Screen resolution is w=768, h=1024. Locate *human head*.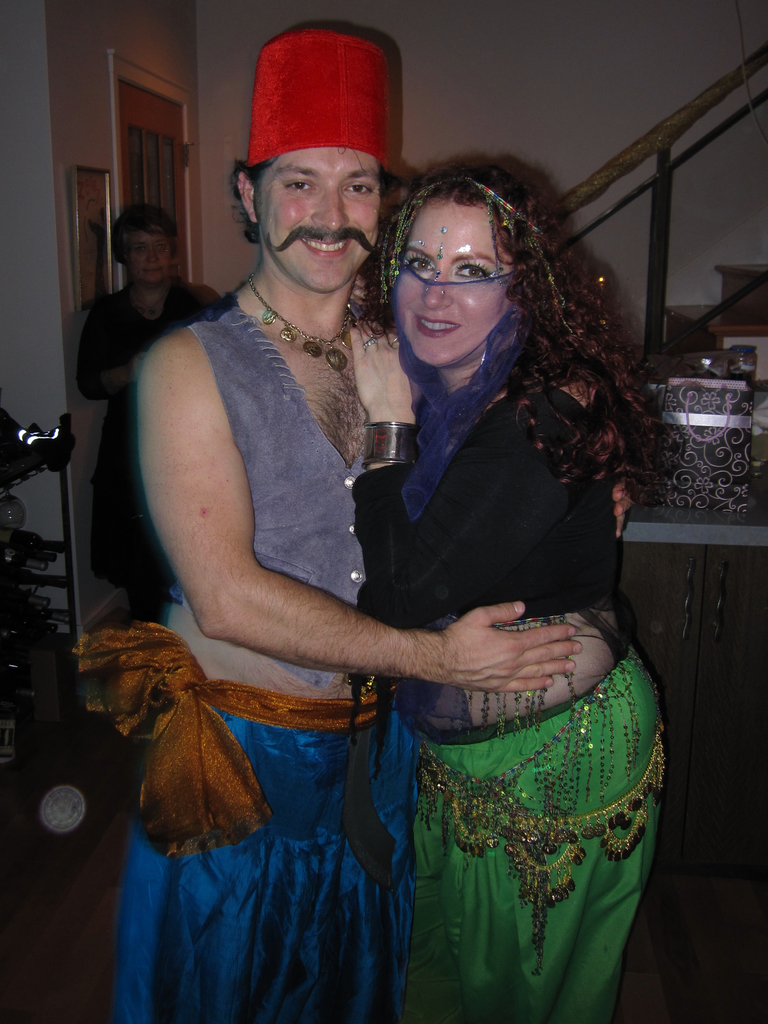
220, 31, 415, 288.
